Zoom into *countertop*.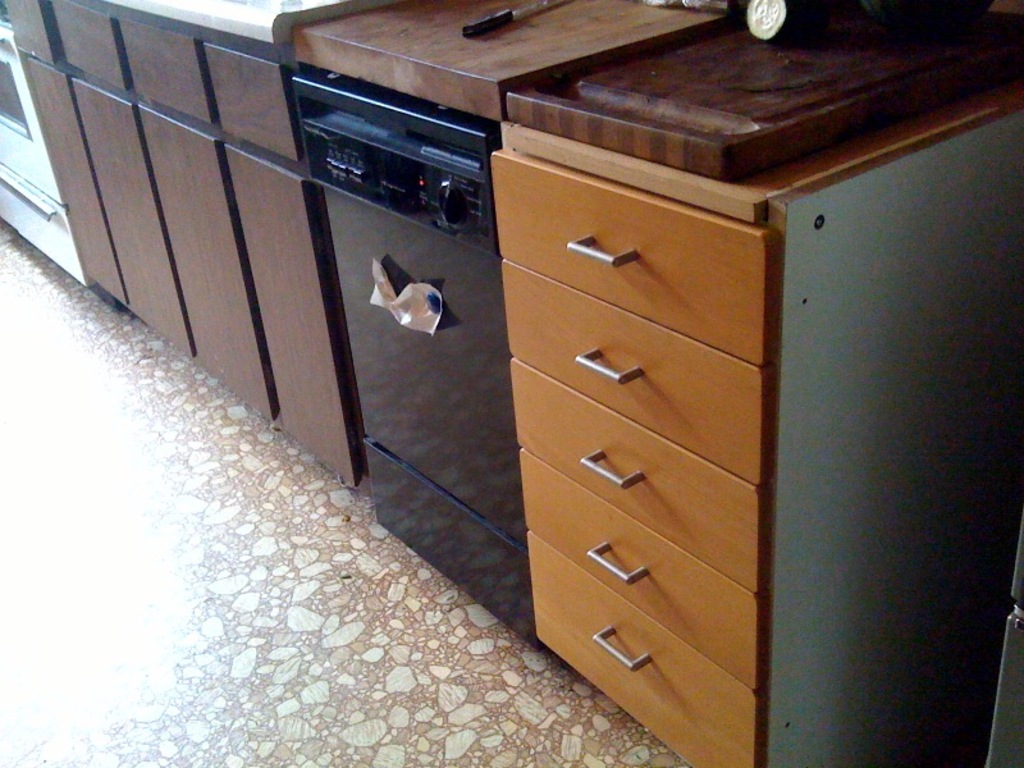
Zoom target: {"left": 0, "top": 0, "right": 1023, "bottom": 767}.
